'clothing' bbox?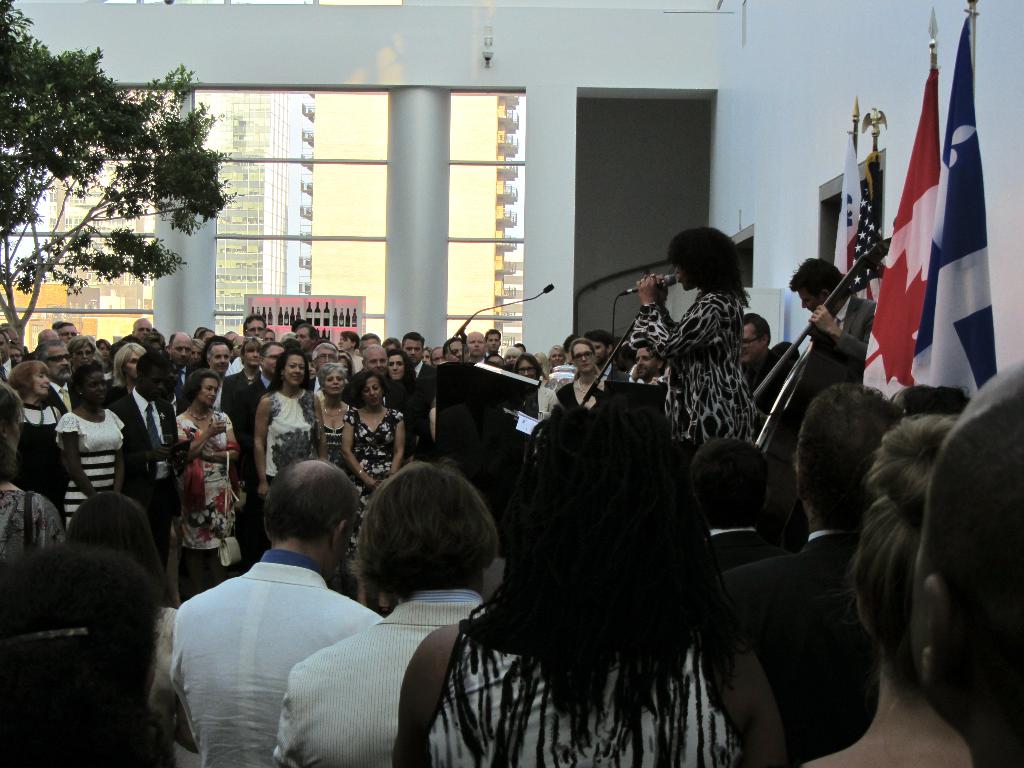
x1=831, y1=293, x2=879, y2=385
